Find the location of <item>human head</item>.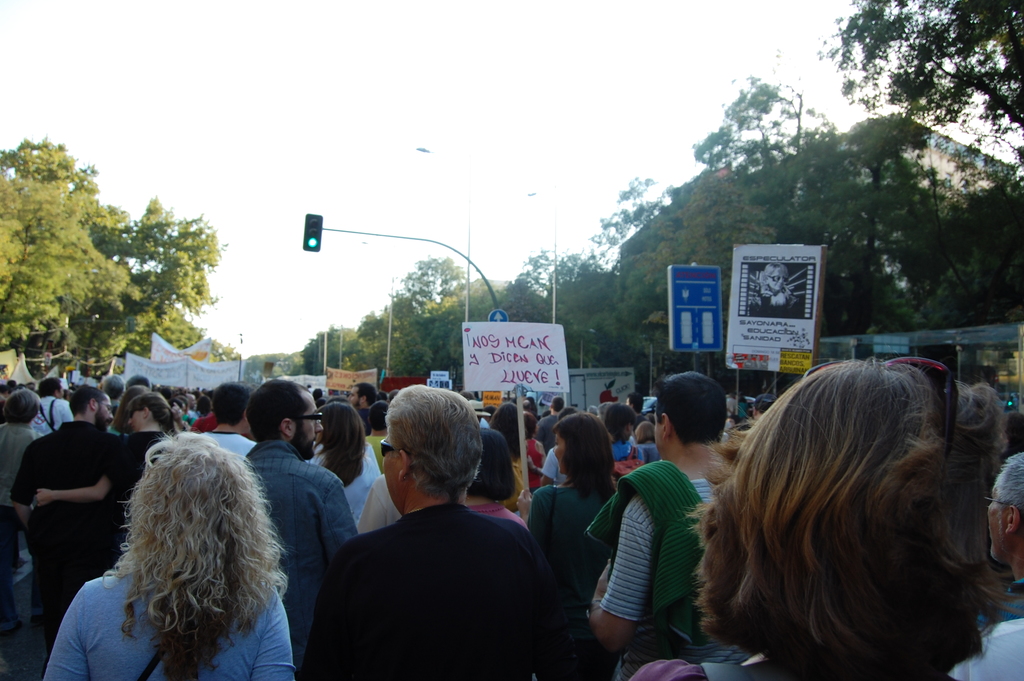
Location: 22/381/38/400.
